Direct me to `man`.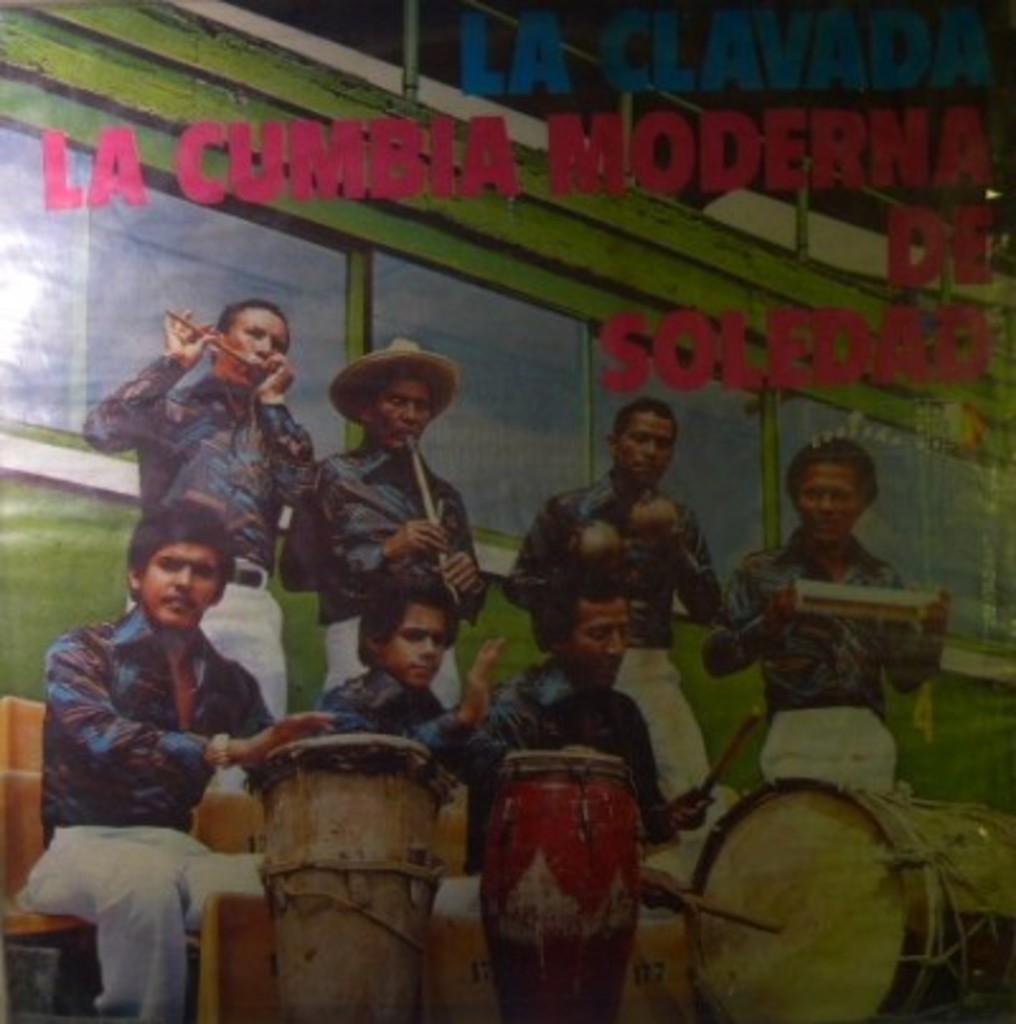
Direction: [left=696, top=437, right=952, bottom=795].
